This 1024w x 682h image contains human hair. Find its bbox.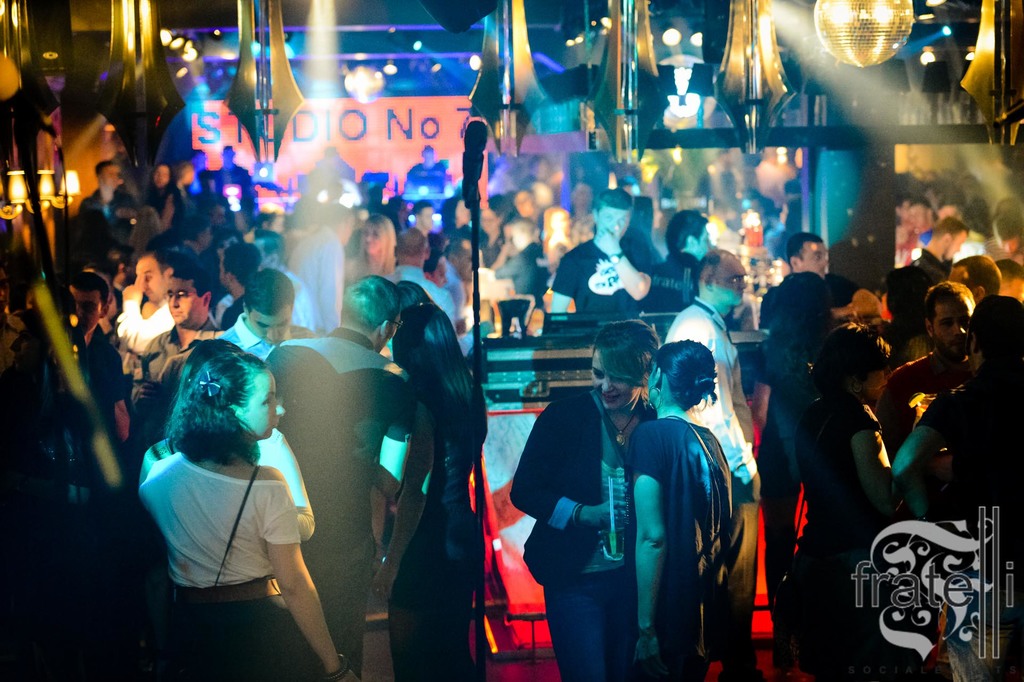
l=932, t=218, r=968, b=241.
